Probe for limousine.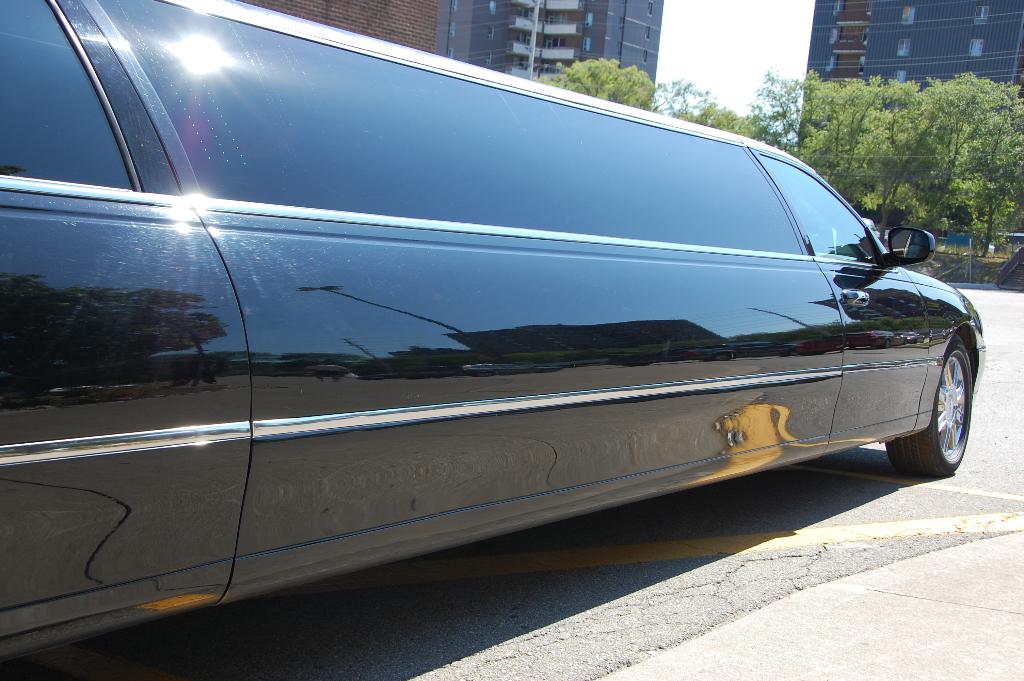
Probe result: pyautogui.locateOnScreen(0, 0, 986, 680).
